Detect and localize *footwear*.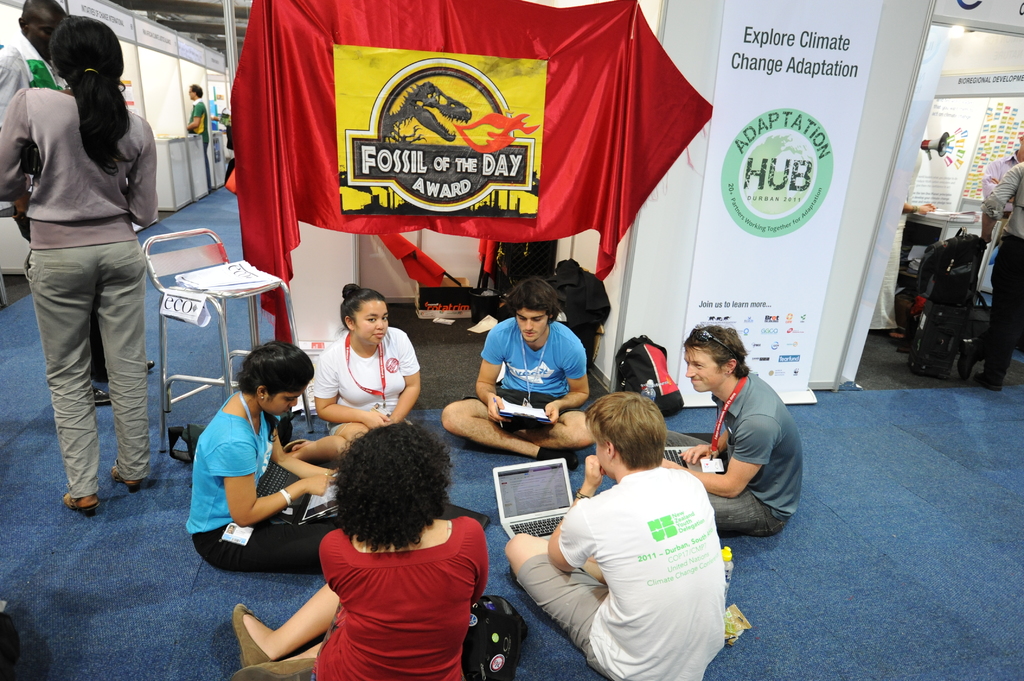
Localized at Rect(230, 602, 278, 671).
